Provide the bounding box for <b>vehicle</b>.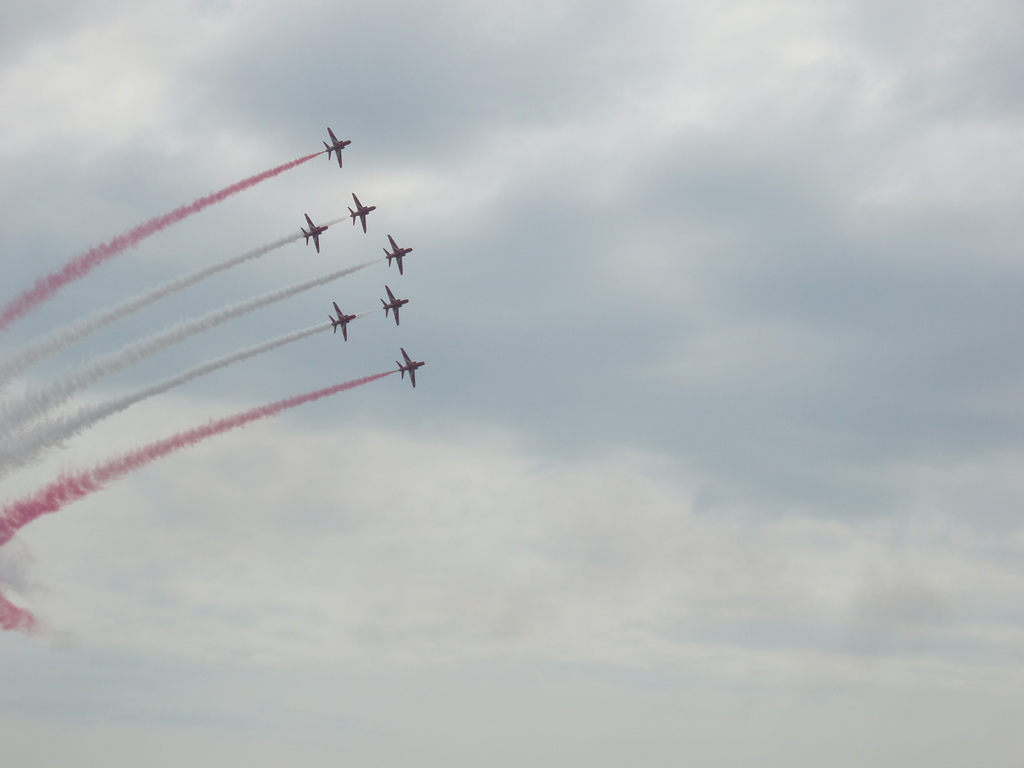
left=395, top=345, right=424, bottom=388.
